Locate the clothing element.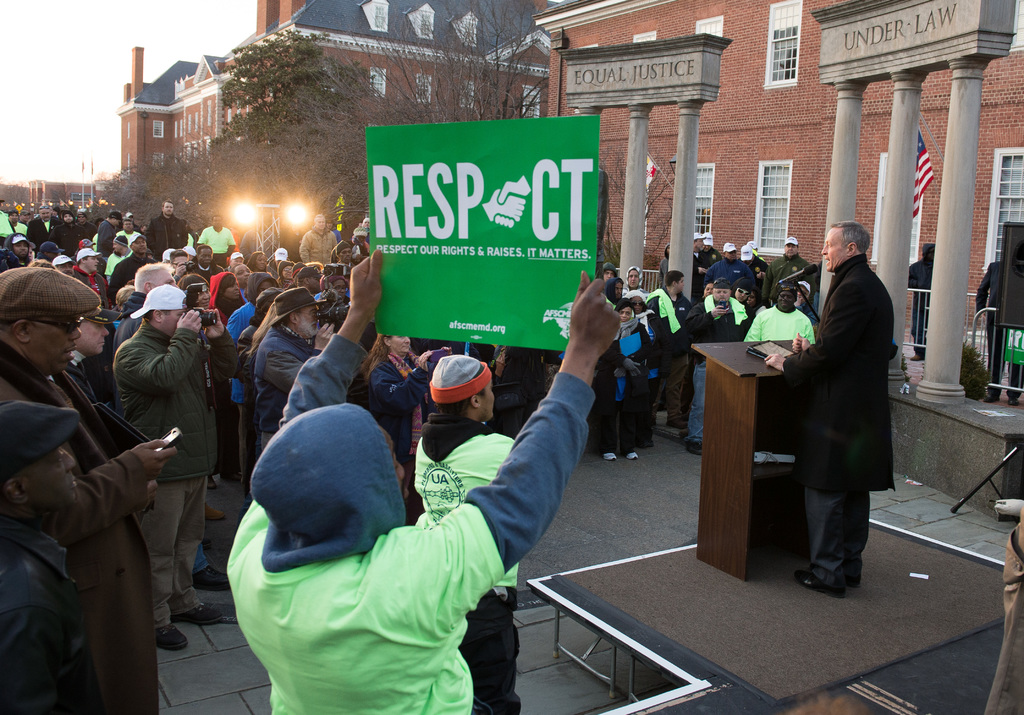
Element bbox: bbox=[604, 276, 622, 300].
